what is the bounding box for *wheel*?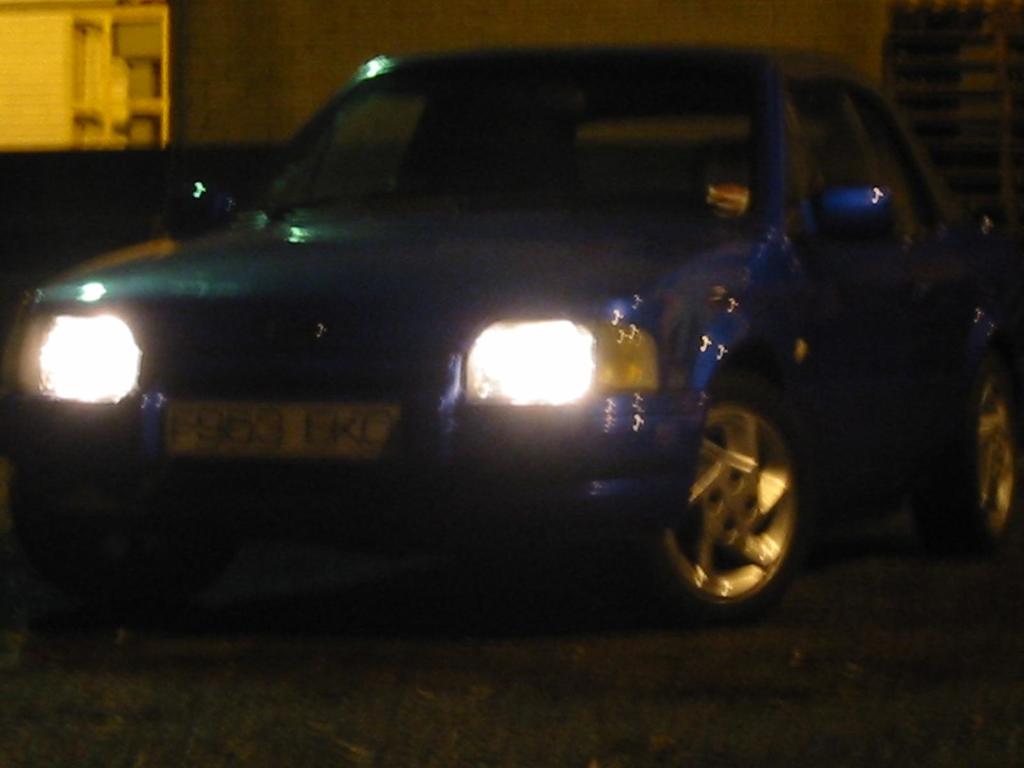
rect(642, 387, 812, 614).
